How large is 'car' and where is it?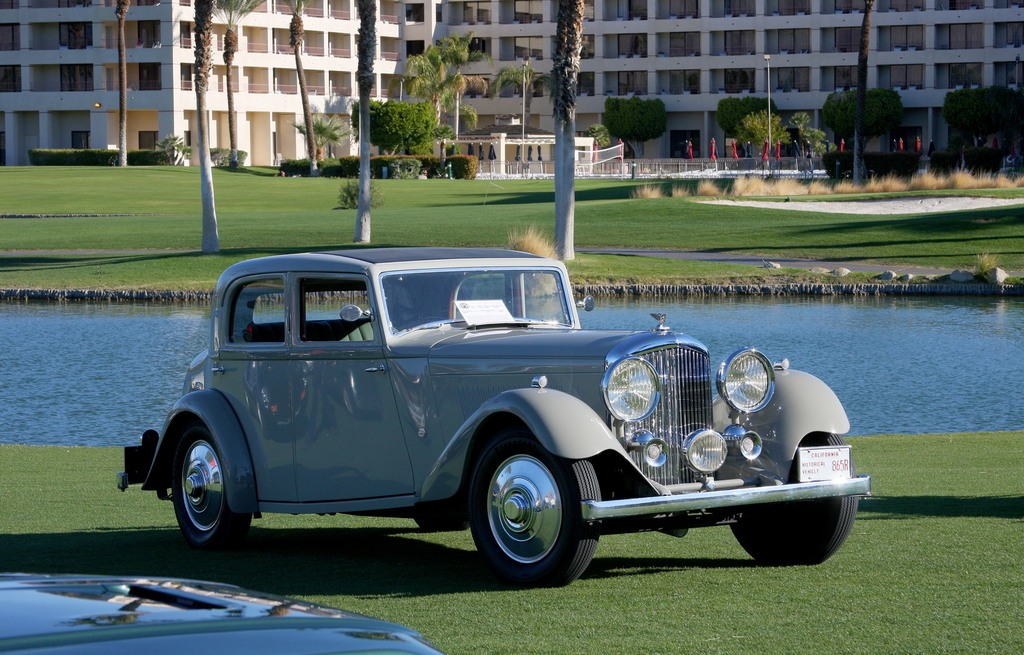
Bounding box: {"left": 136, "top": 242, "right": 876, "bottom": 585}.
